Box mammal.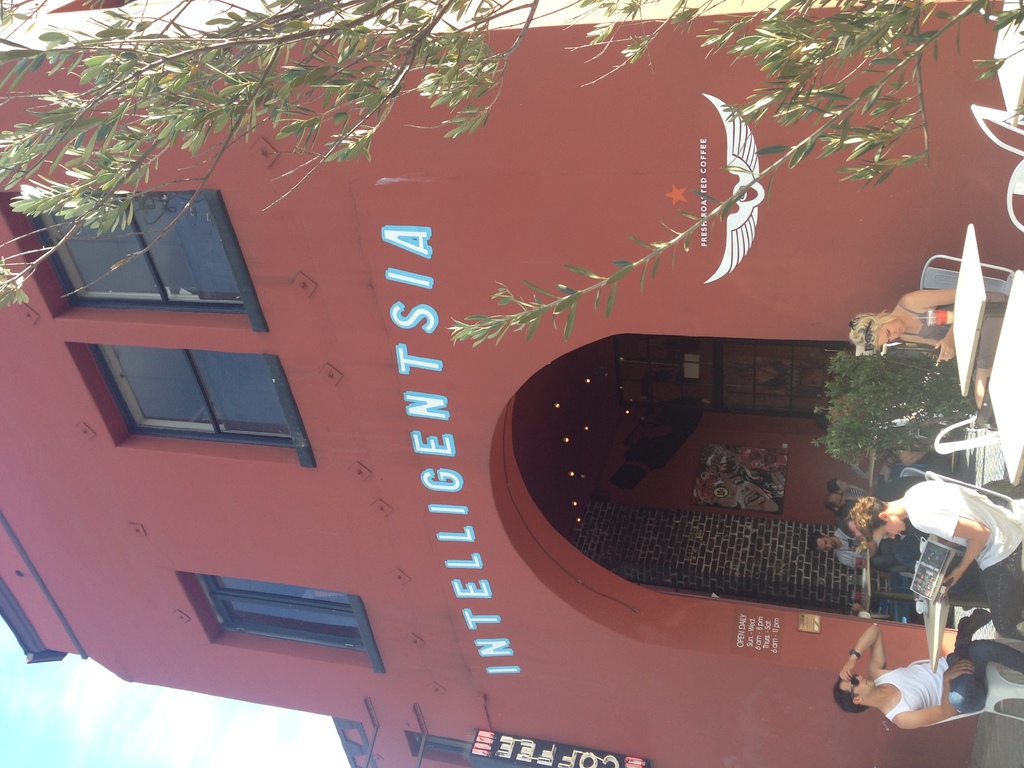
BBox(846, 289, 1007, 413).
